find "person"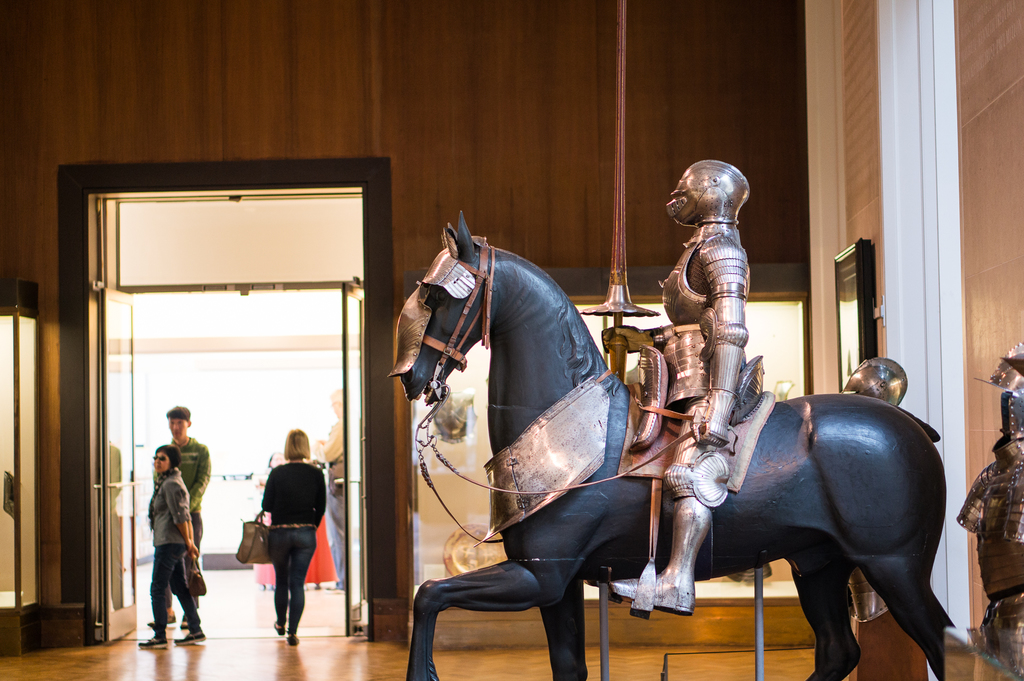
[836,364,904,619]
